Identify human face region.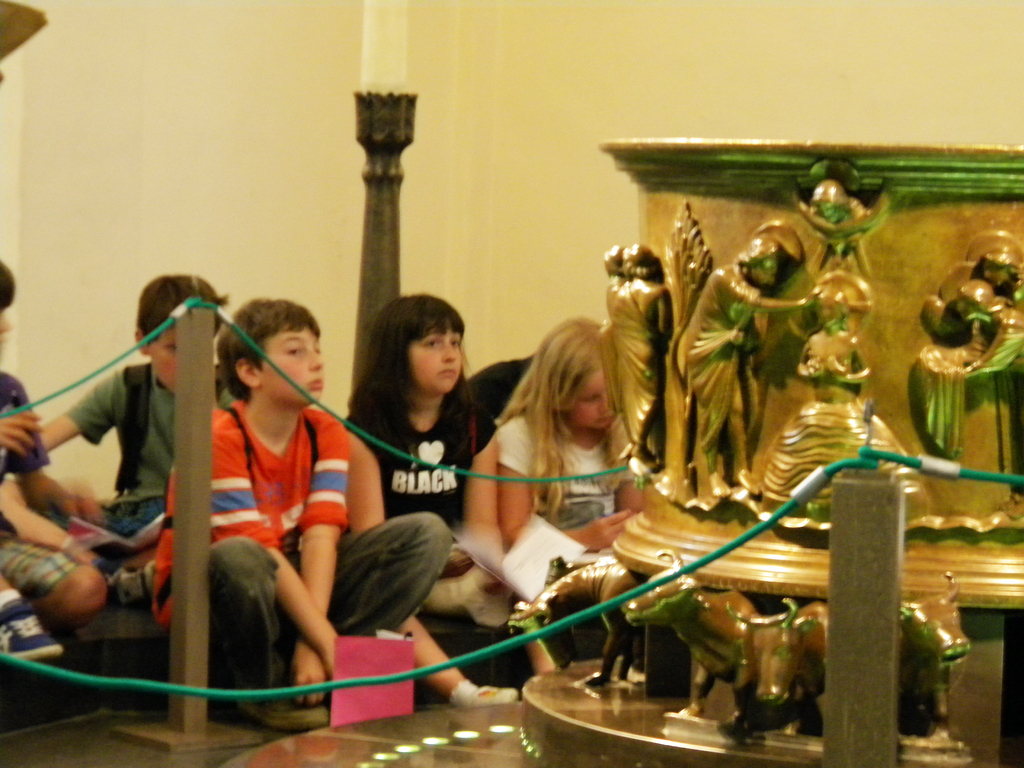
Region: Rect(813, 296, 837, 325).
